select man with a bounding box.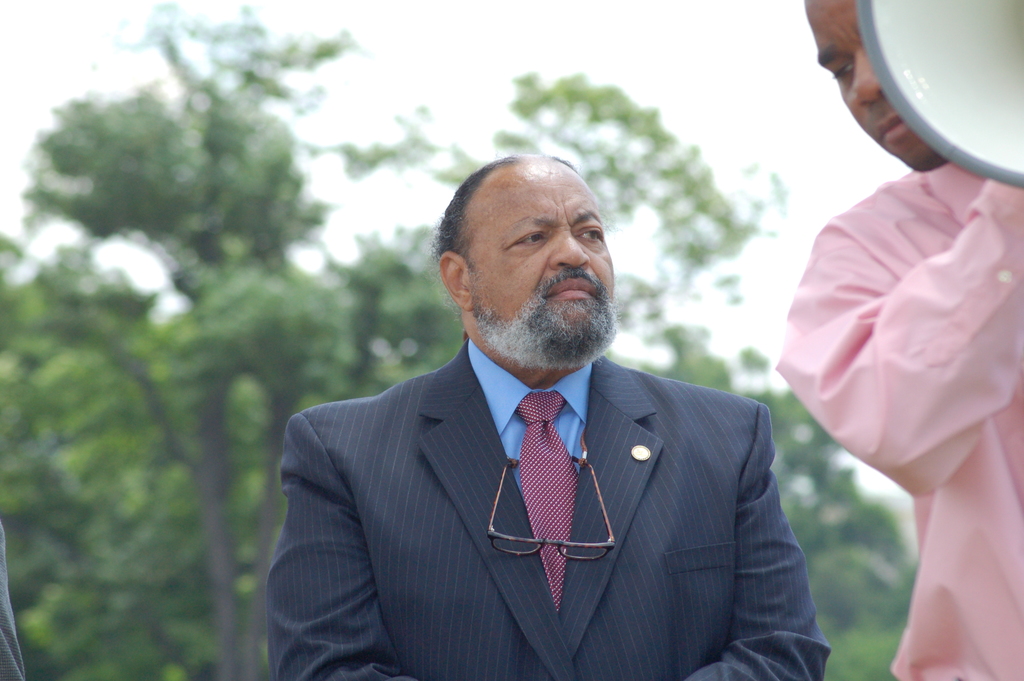
left=771, top=0, right=1023, bottom=680.
